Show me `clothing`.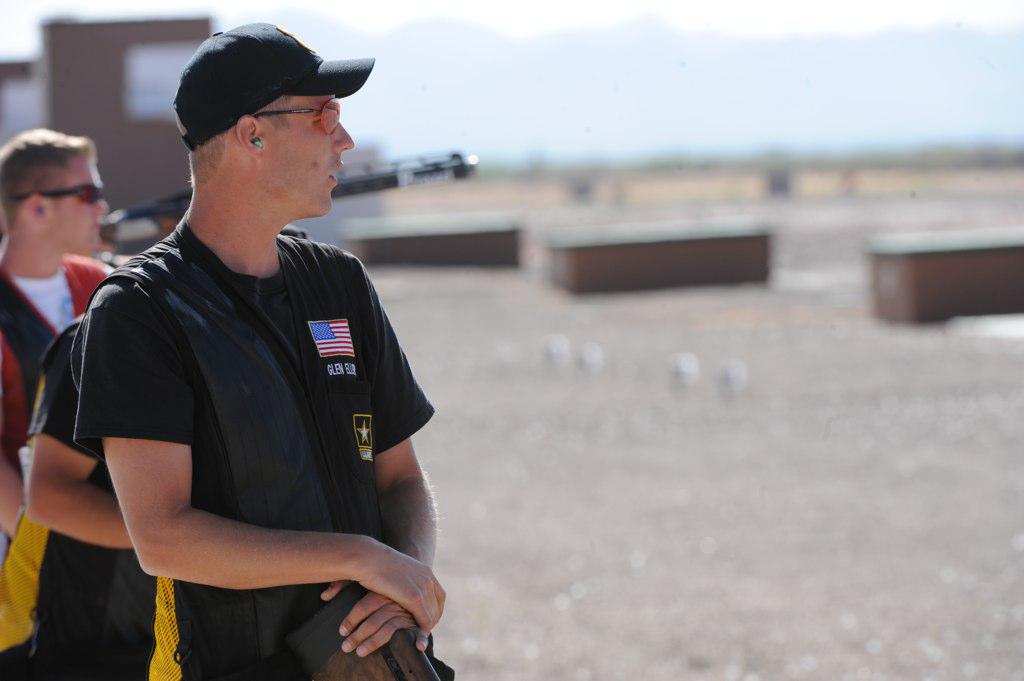
`clothing` is here: box=[73, 212, 460, 680].
